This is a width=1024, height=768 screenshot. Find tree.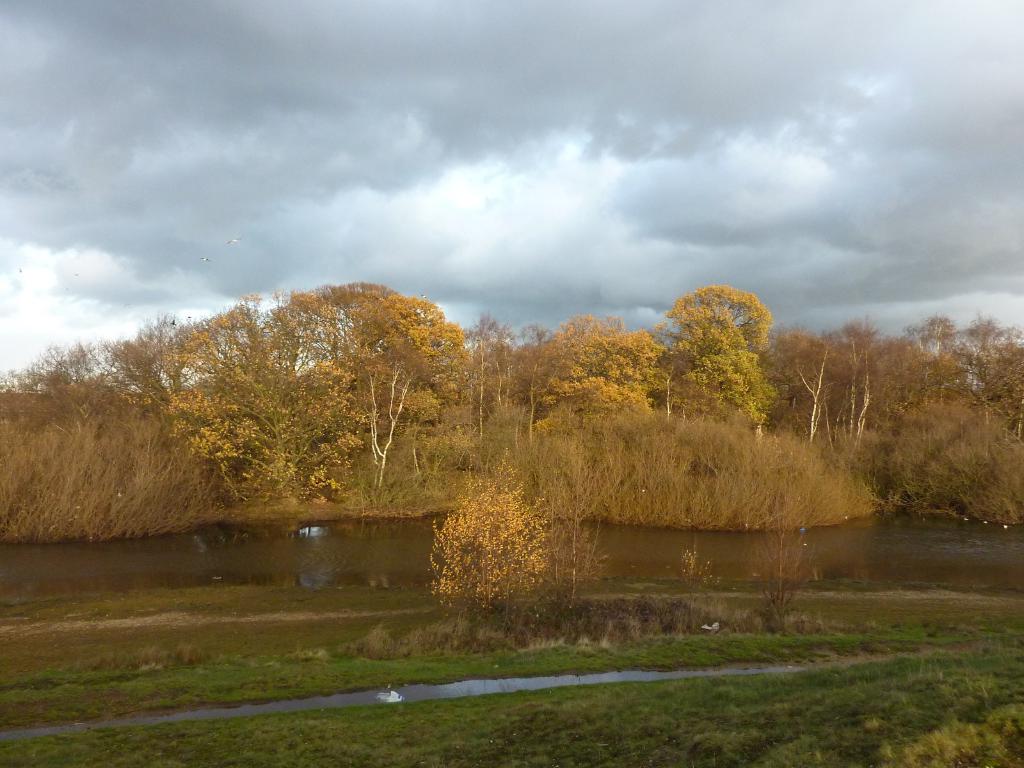
Bounding box: [x1=652, y1=258, x2=783, y2=438].
